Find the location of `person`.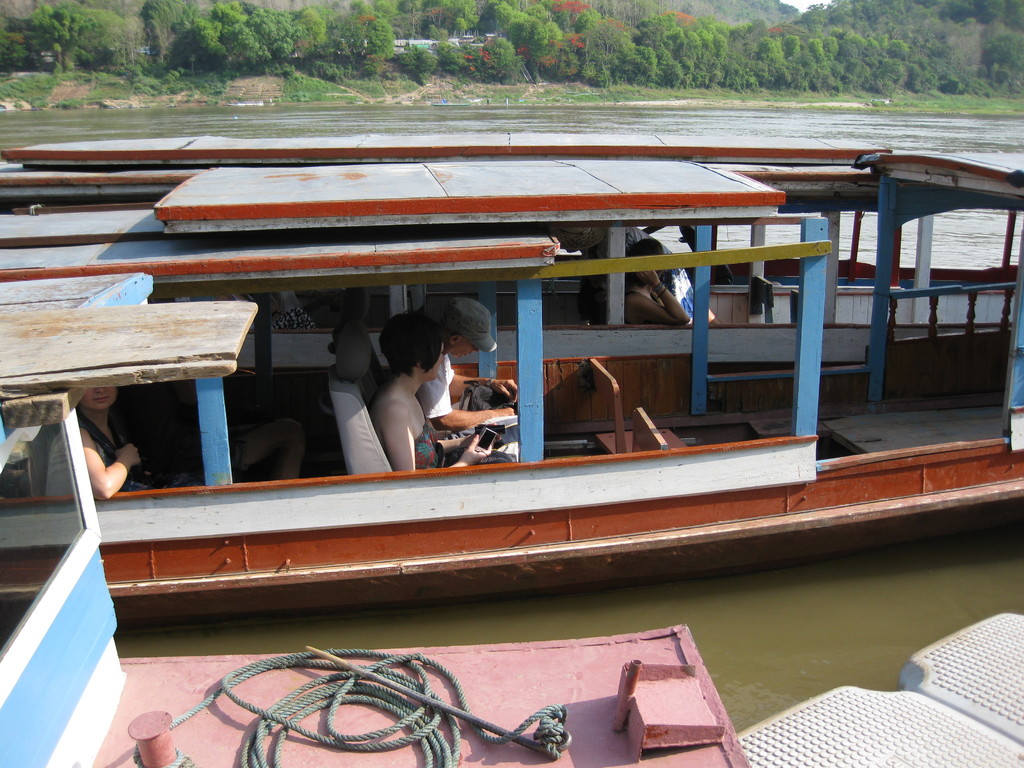
Location: x1=42 y1=378 x2=146 y2=502.
